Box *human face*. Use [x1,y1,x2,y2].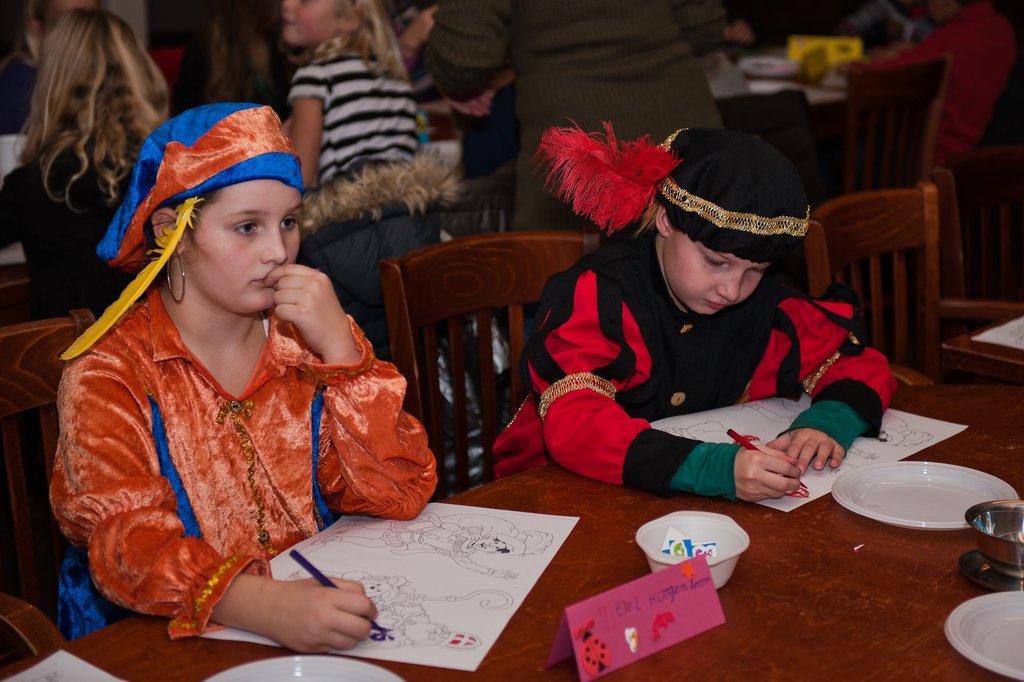
[282,0,330,45].
